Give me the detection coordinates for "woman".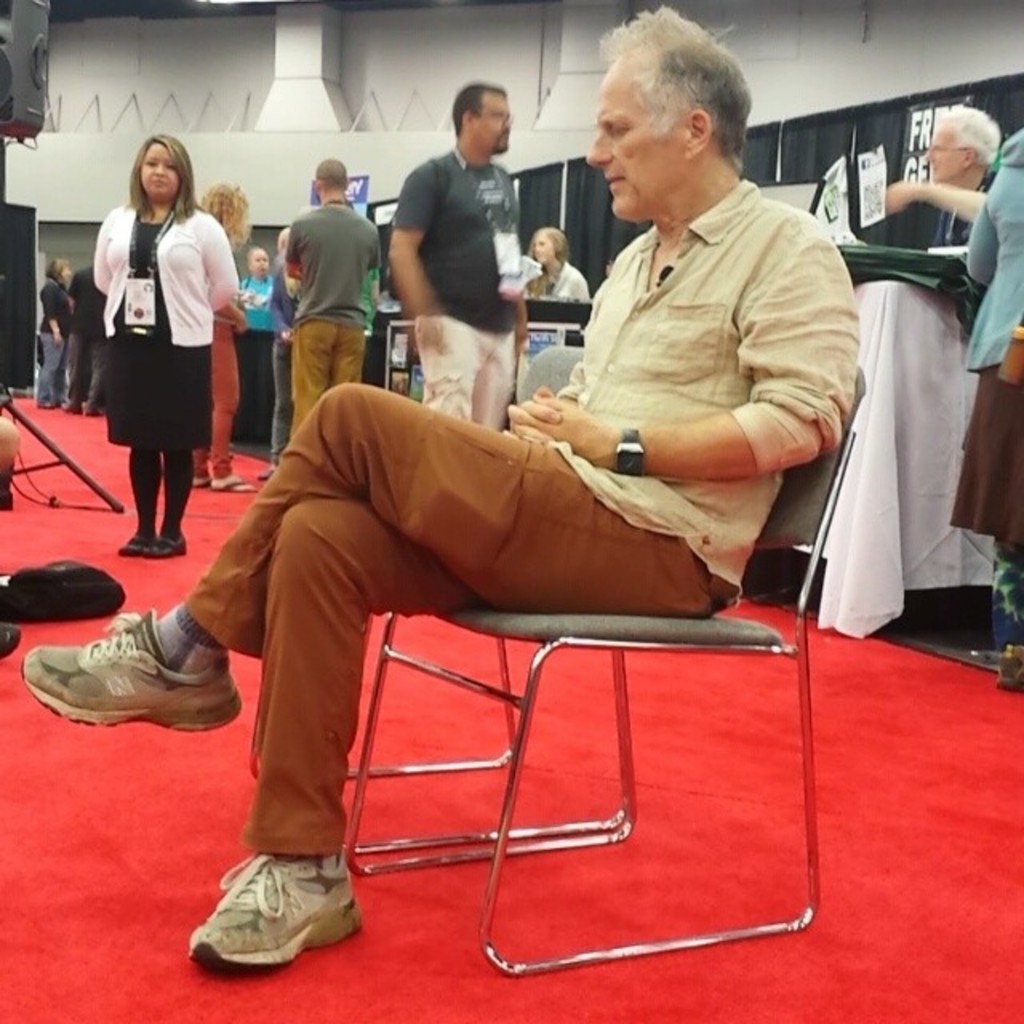
<bbox>78, 131, 240, 549</bbox>.
